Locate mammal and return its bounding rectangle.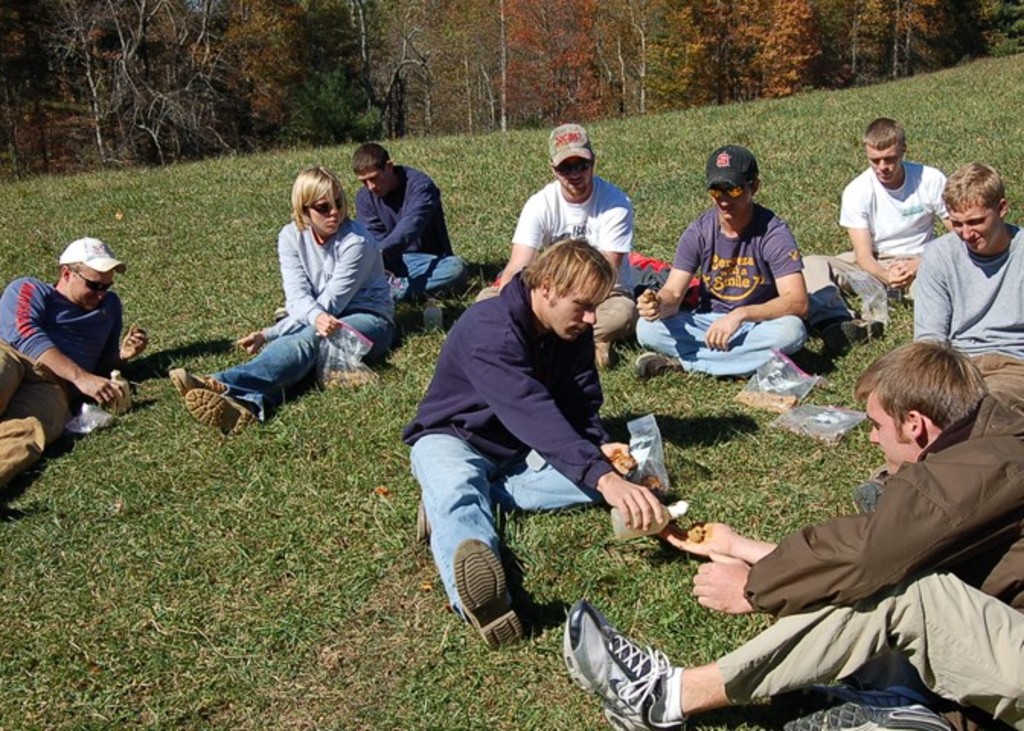
<region>805, 117, 949, 352</region>.
